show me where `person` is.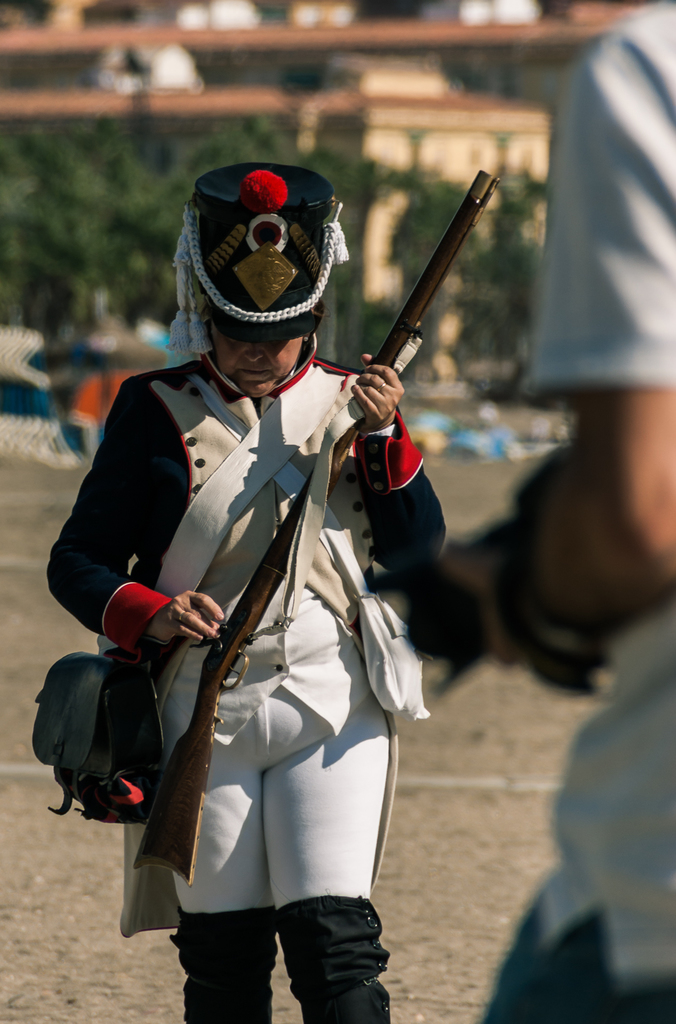
`person` is at (402, 0, 675, 1023).
